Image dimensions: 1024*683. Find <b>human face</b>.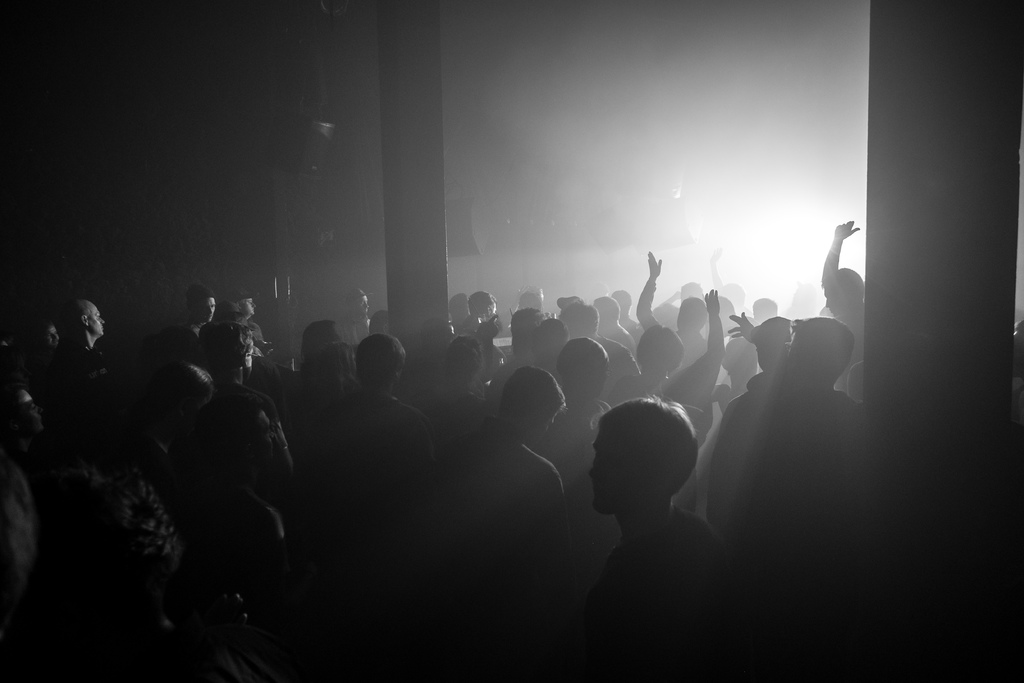
[39, 325, 59, 348].
